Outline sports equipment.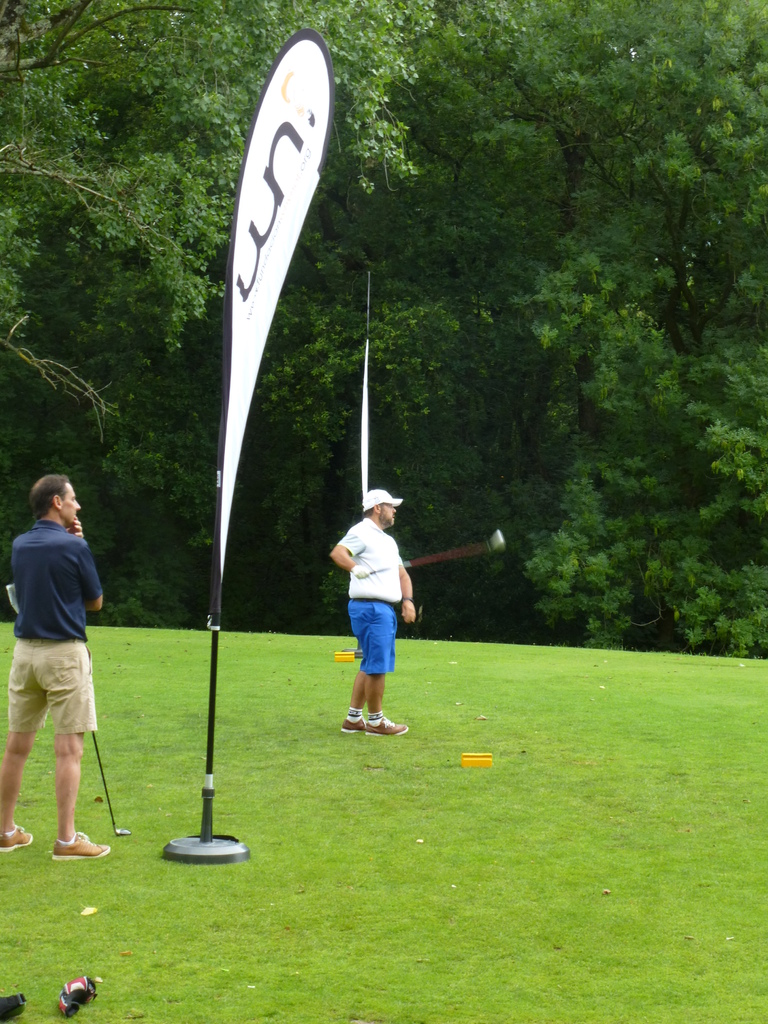
Outline: (left=85, top=725, right=129, bottom=841).
